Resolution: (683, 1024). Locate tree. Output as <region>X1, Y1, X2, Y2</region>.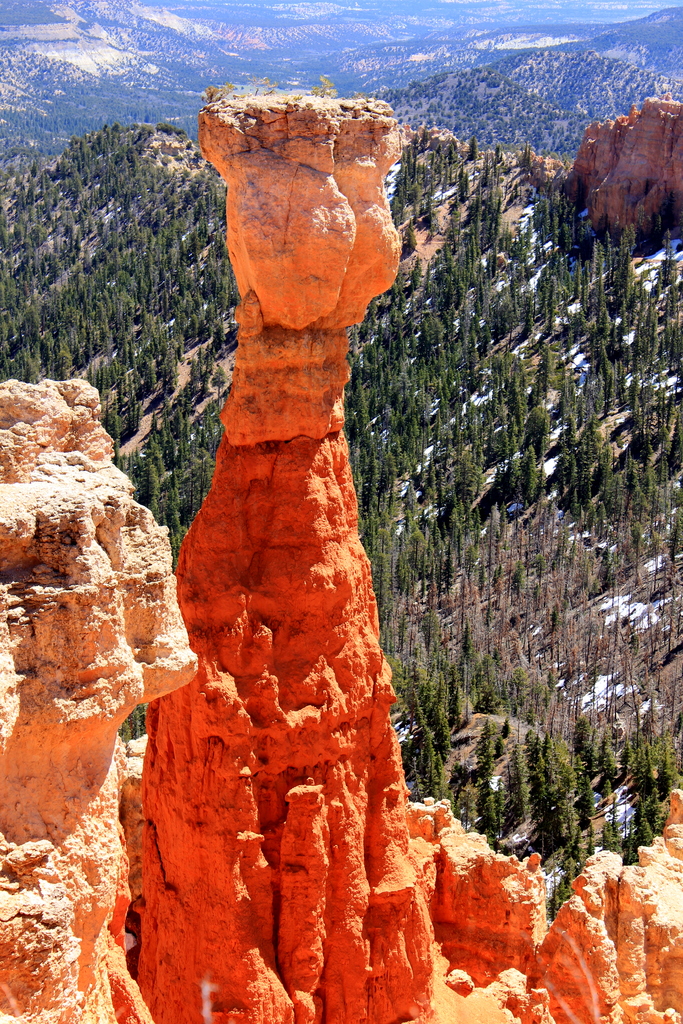
<region>418, 666, 463, 755</region>.
